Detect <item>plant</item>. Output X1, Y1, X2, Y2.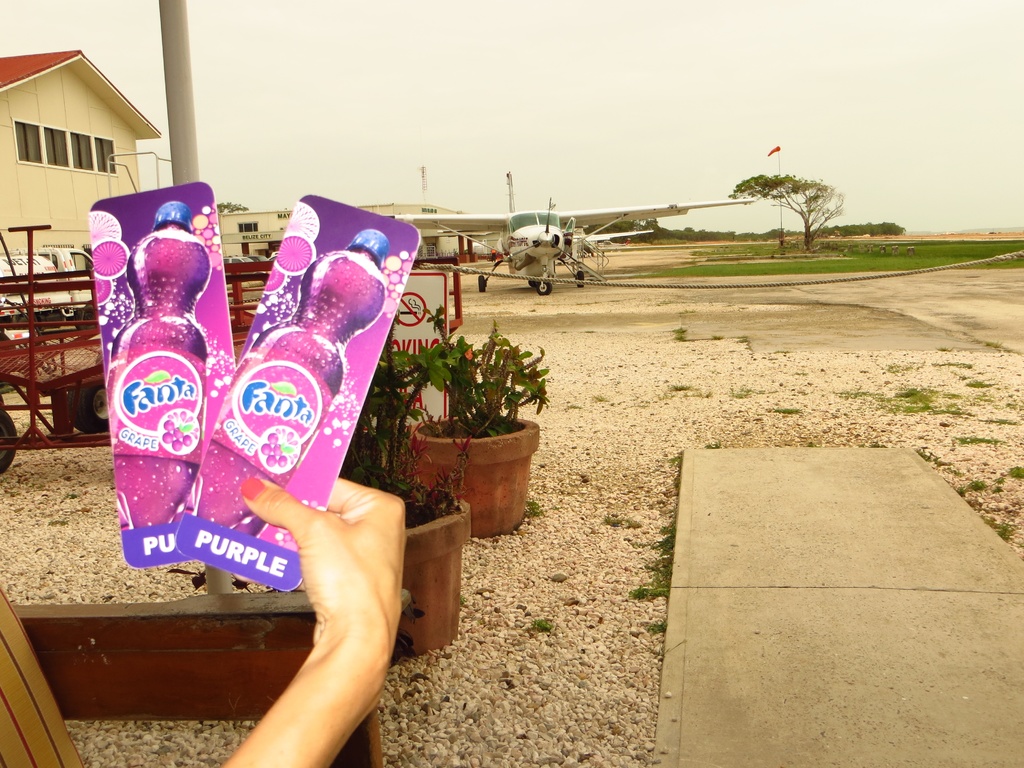
670, 323, 692, 344.
